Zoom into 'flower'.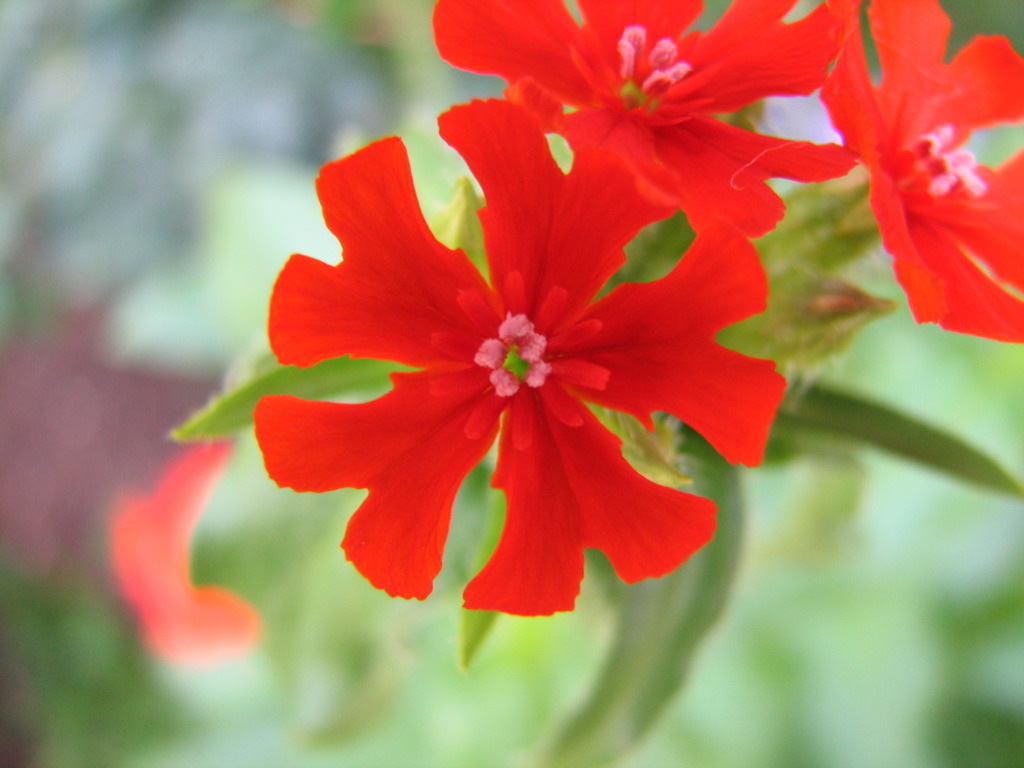
Zoom target: <region>790, 0, 1023, 342</region>.
